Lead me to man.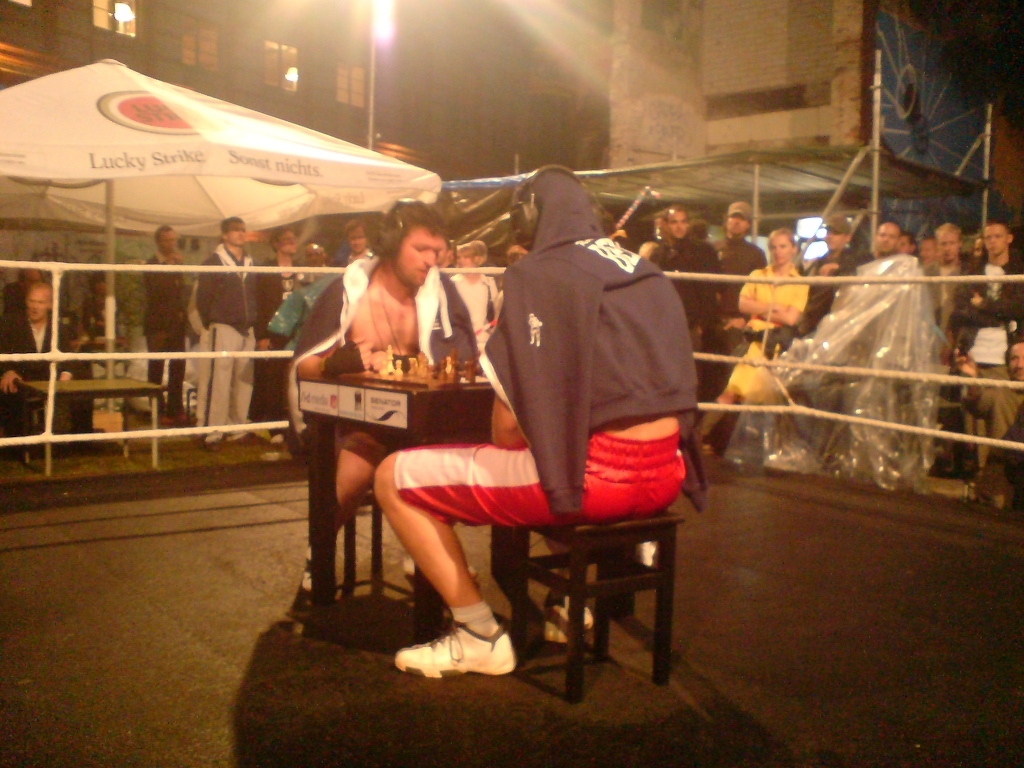
Lead to 956 341 1023 493.
